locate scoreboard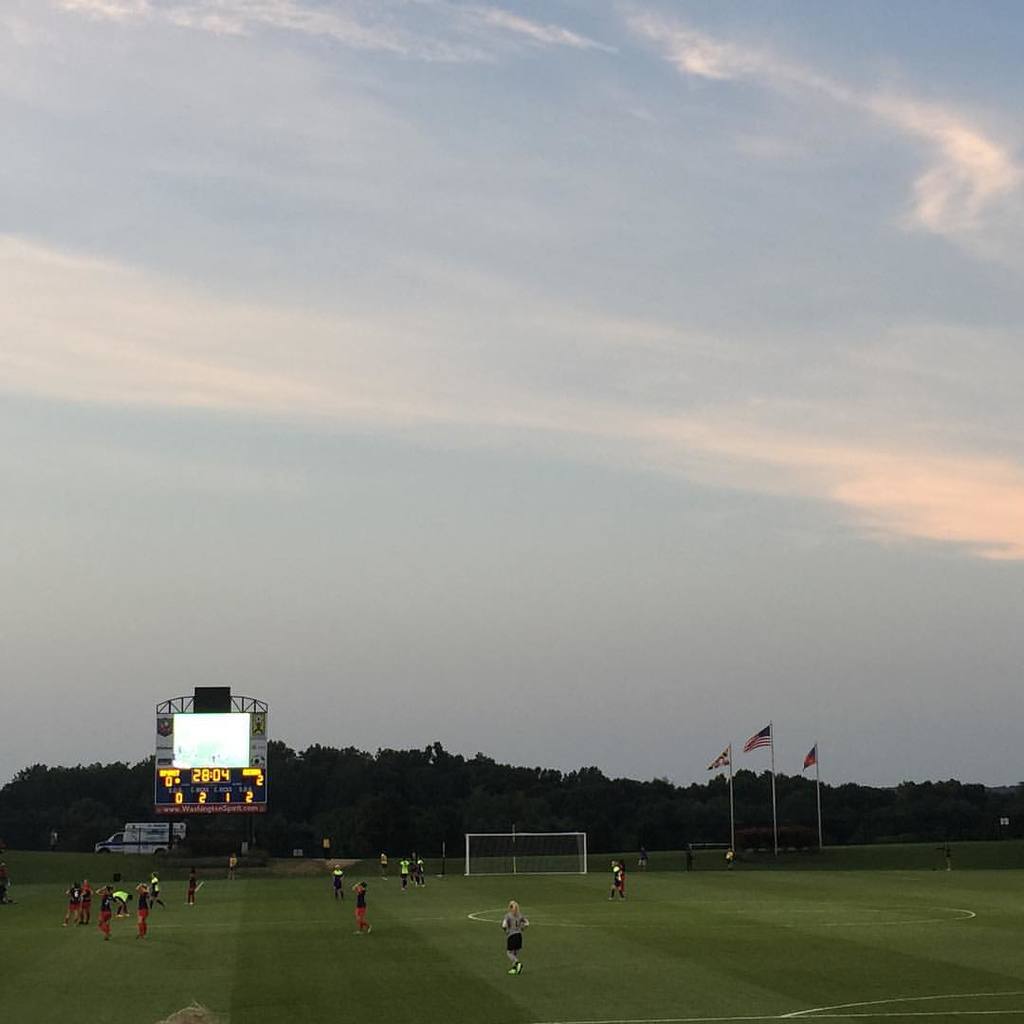
<box>153,765,273,802</box>
